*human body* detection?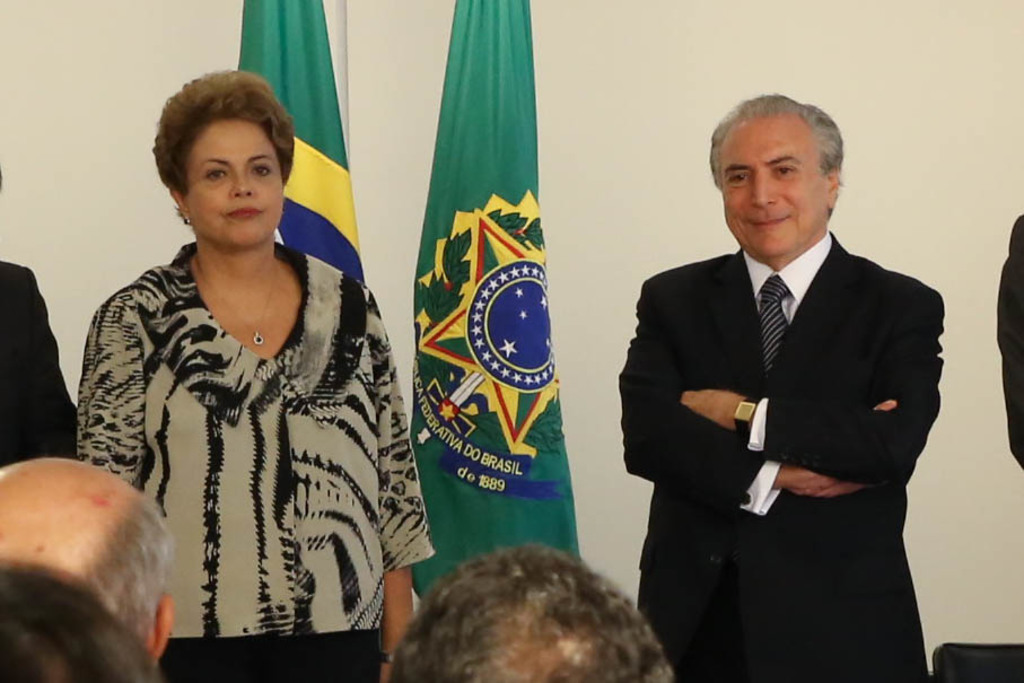
crop(65, 86, 402, 682)
